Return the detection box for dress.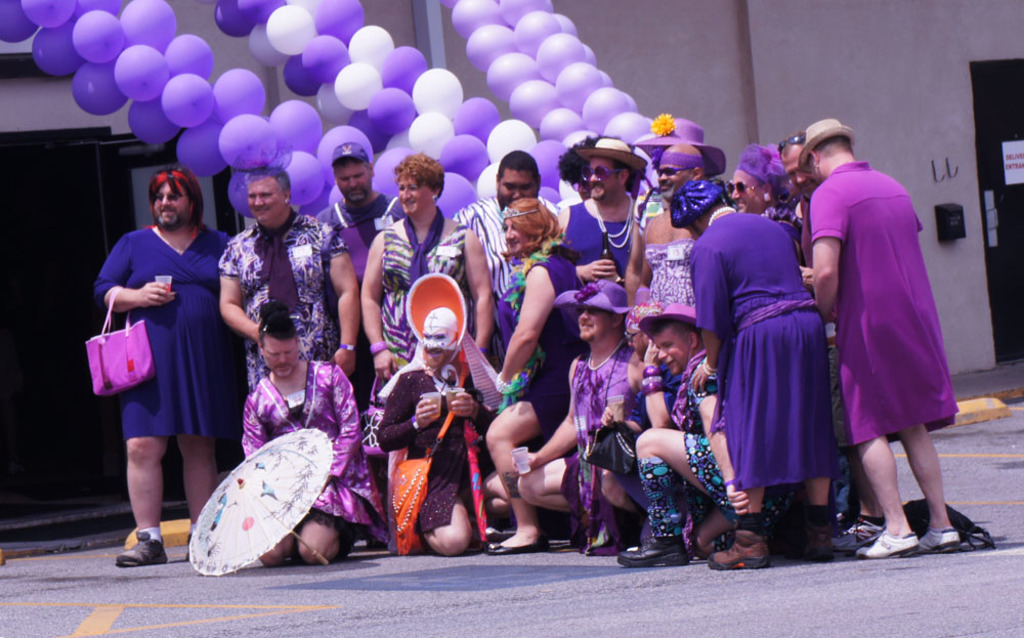
(x1=556, y1=193, x2=636, y2=283).
